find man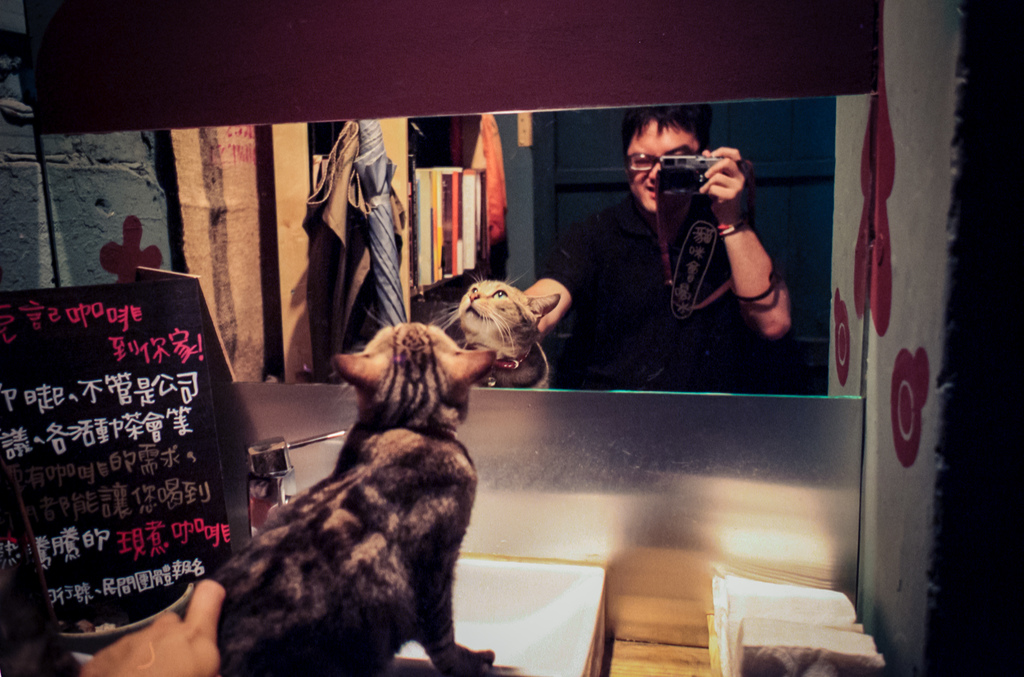
Rect(511, 124, 808, 387)
